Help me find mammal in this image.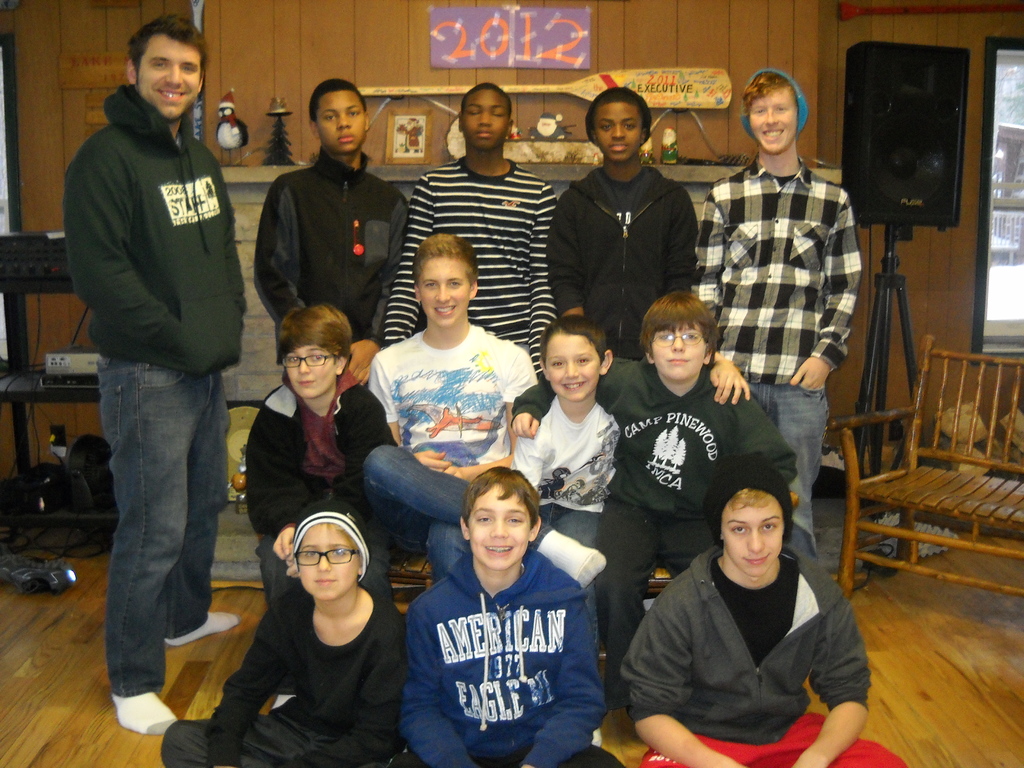
Found it: box=[365, 232, 607, 585].
